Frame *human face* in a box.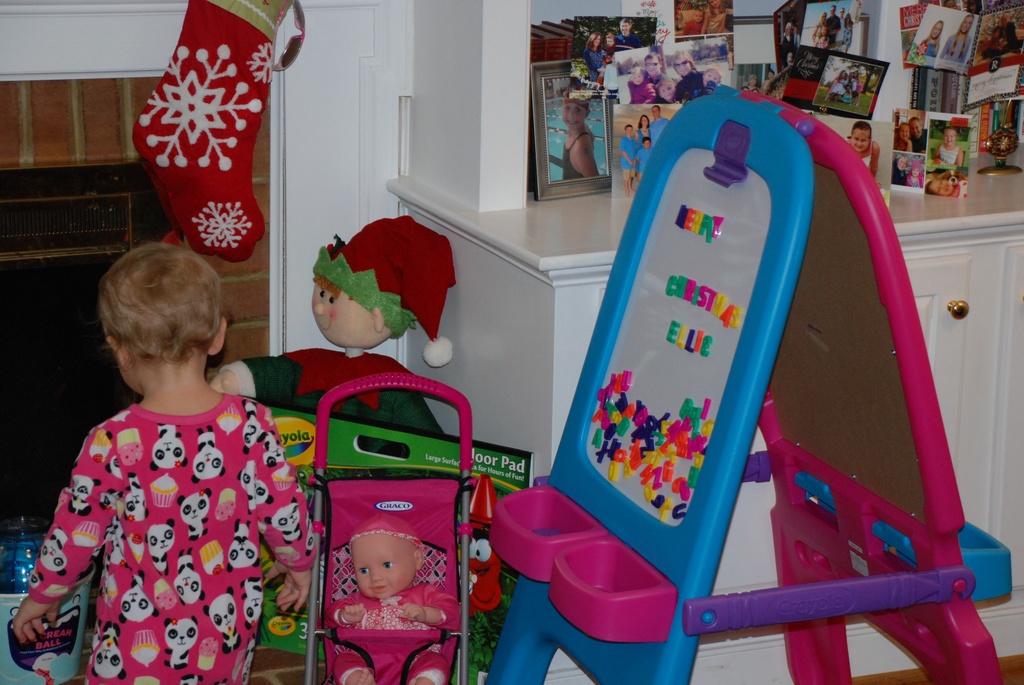
[625, 125, 631, 135].
